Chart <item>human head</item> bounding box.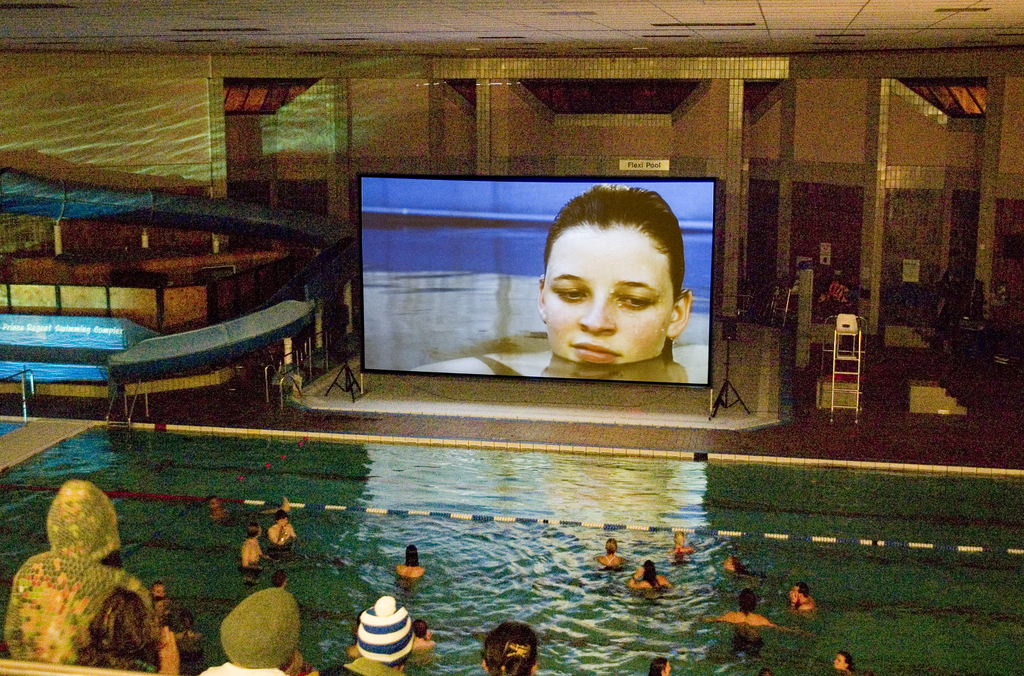
Charted: box=[739, 586, 757, 615].
